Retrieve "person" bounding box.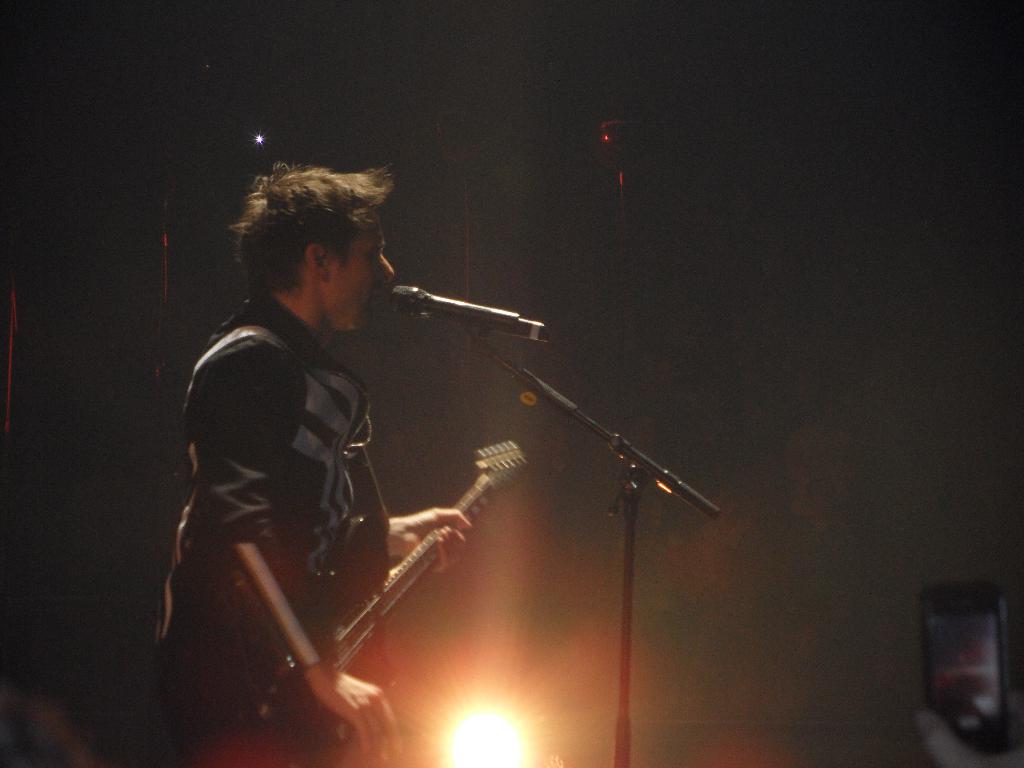
Bounding box: crop(159, 153, 471, 742).
